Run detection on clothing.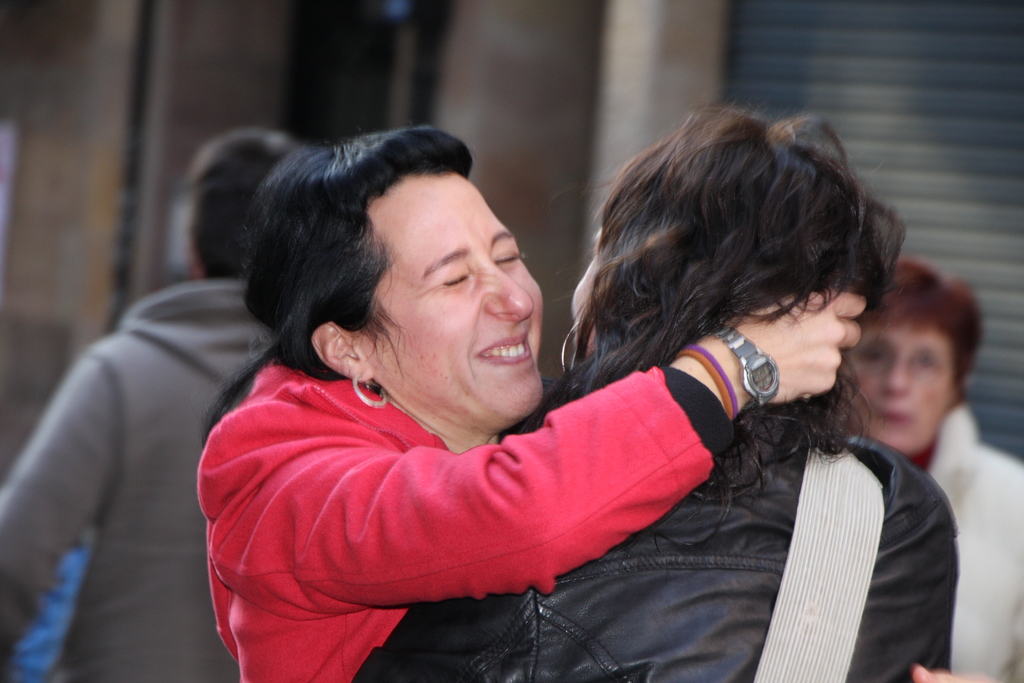
Result: bbox=[0, 277, 268, 682].
